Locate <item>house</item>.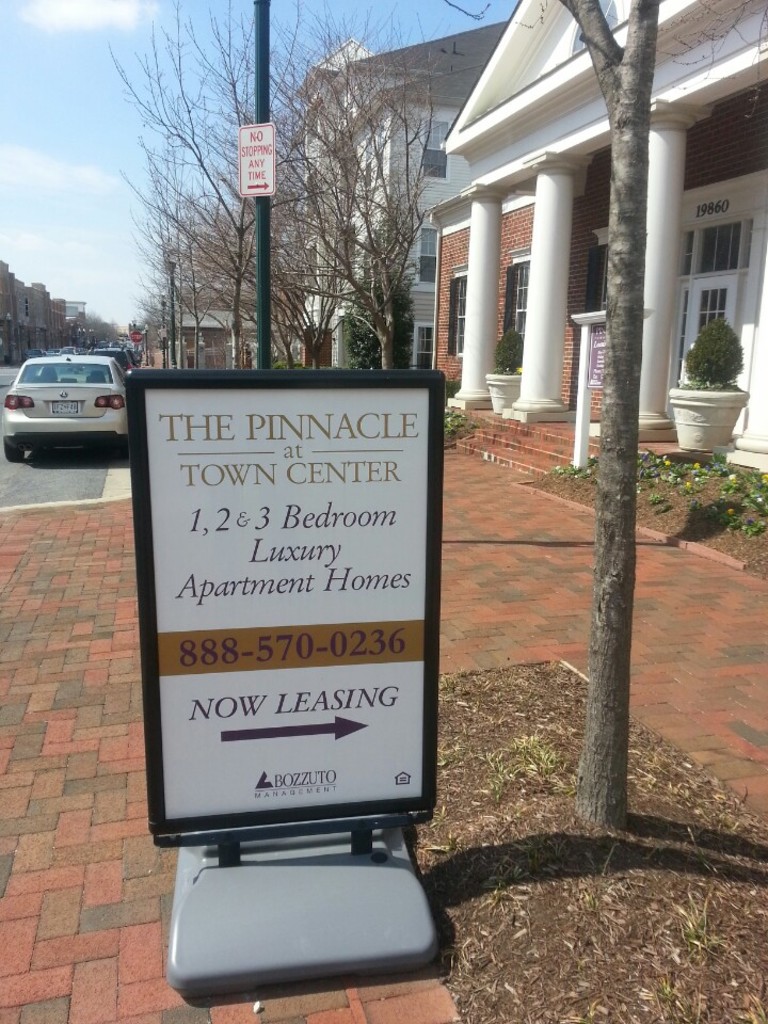
Bounding box: pyautogui.locateOnScreen(432, 0, 767, 446).
